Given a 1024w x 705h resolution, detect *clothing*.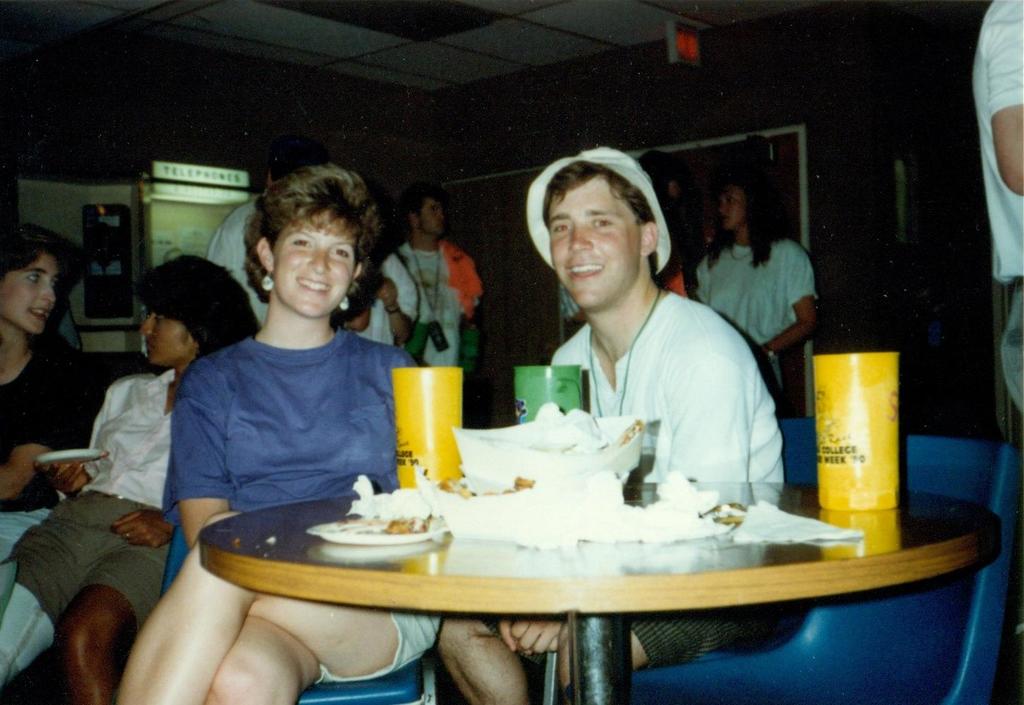
left=60, top=366, right=177, bottom=515.
